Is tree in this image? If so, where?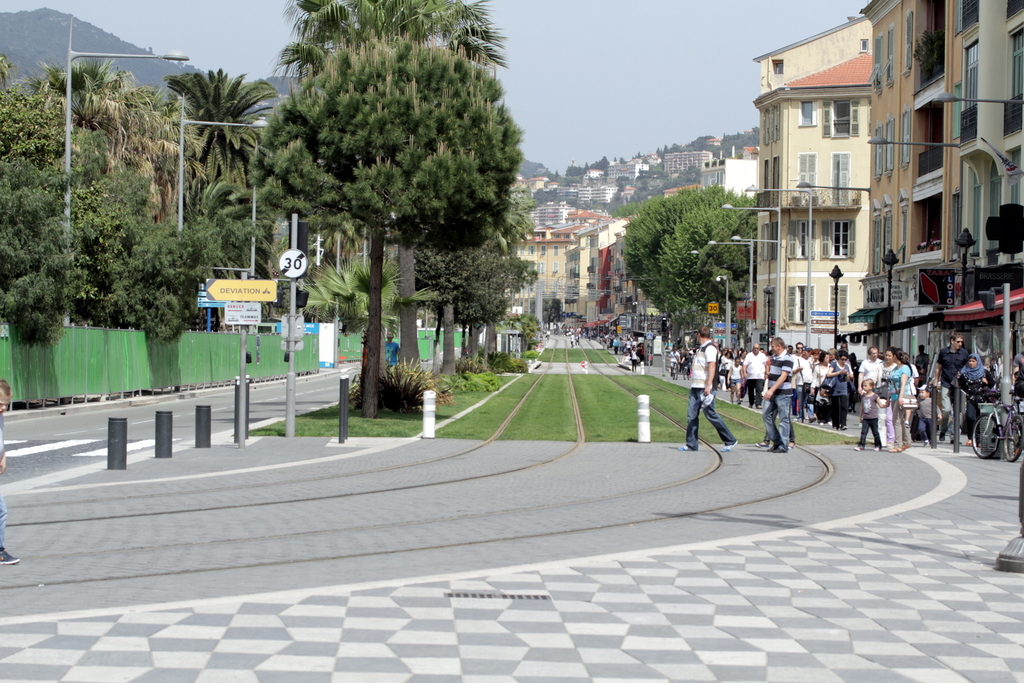
Yes, at (x1=490, y1=177, x2=540, y2=245).
